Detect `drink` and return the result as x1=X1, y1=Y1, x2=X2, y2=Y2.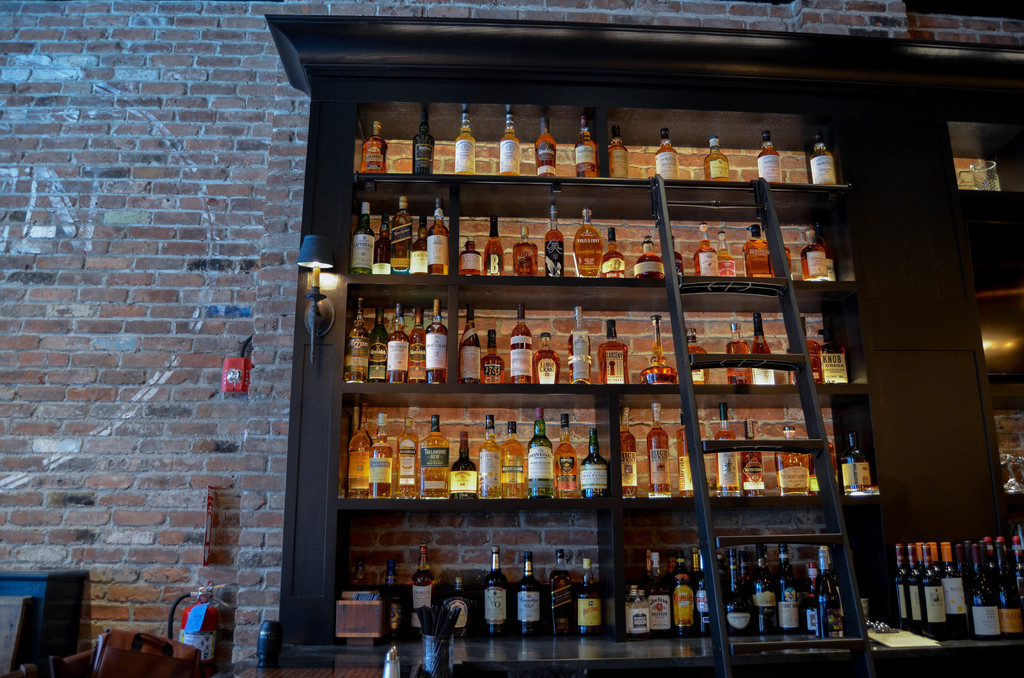
x1=620, y1=411, x2=637, y2=496.
